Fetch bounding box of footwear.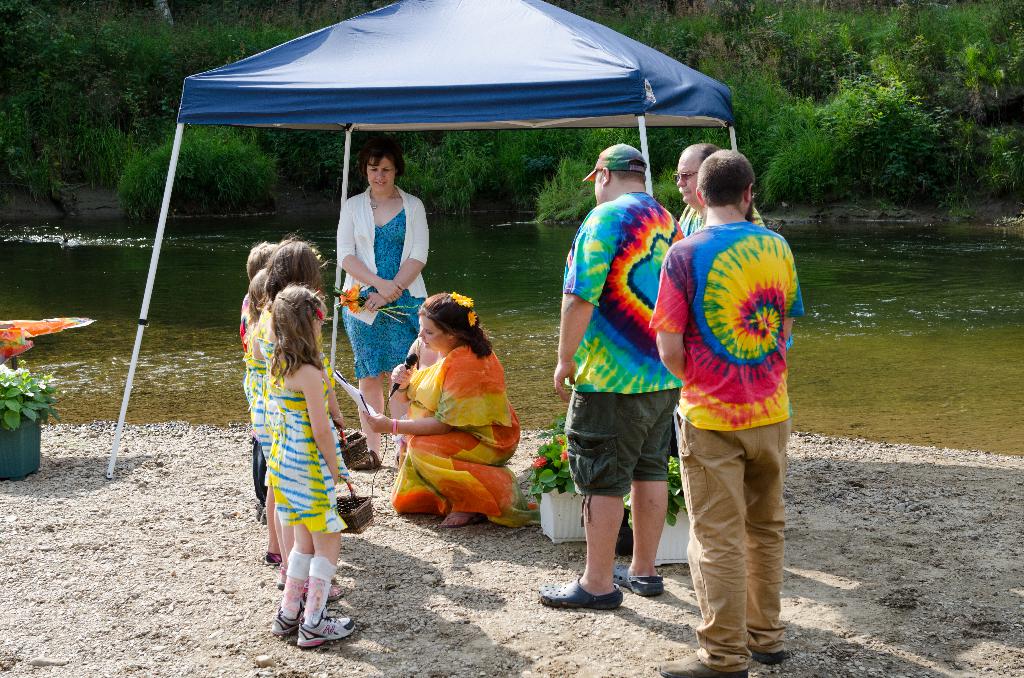
Bbox: (x1=663, y1=652, x2=747, y2=677).
